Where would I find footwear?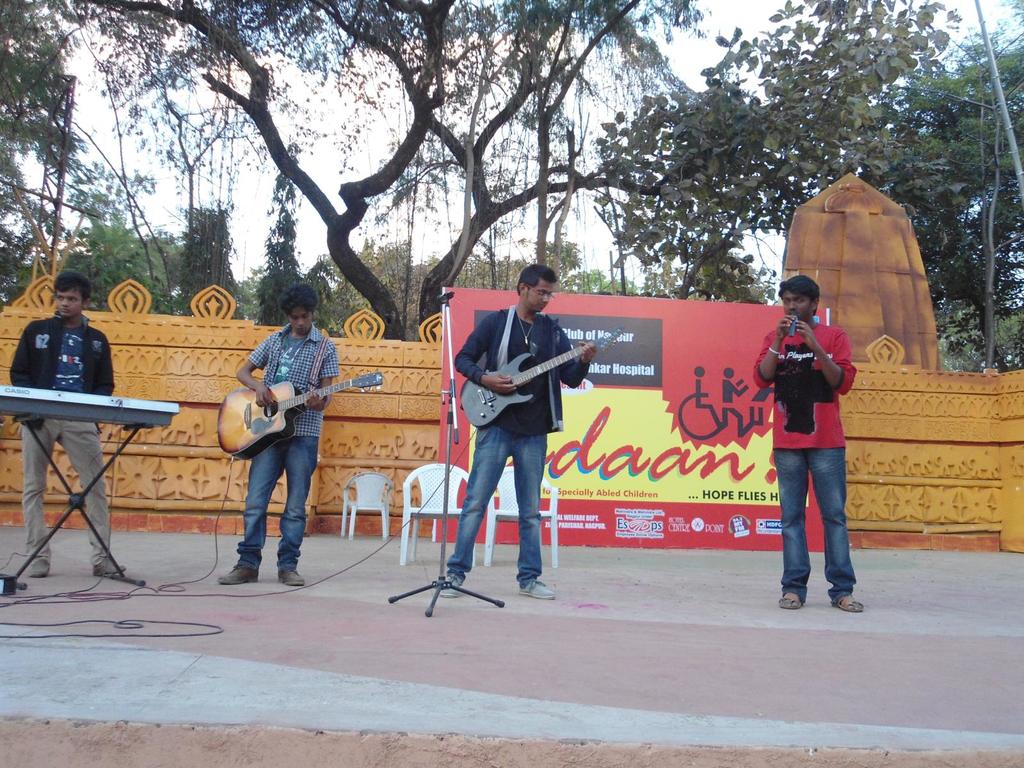
At crop(216, 566, 253, 584).
